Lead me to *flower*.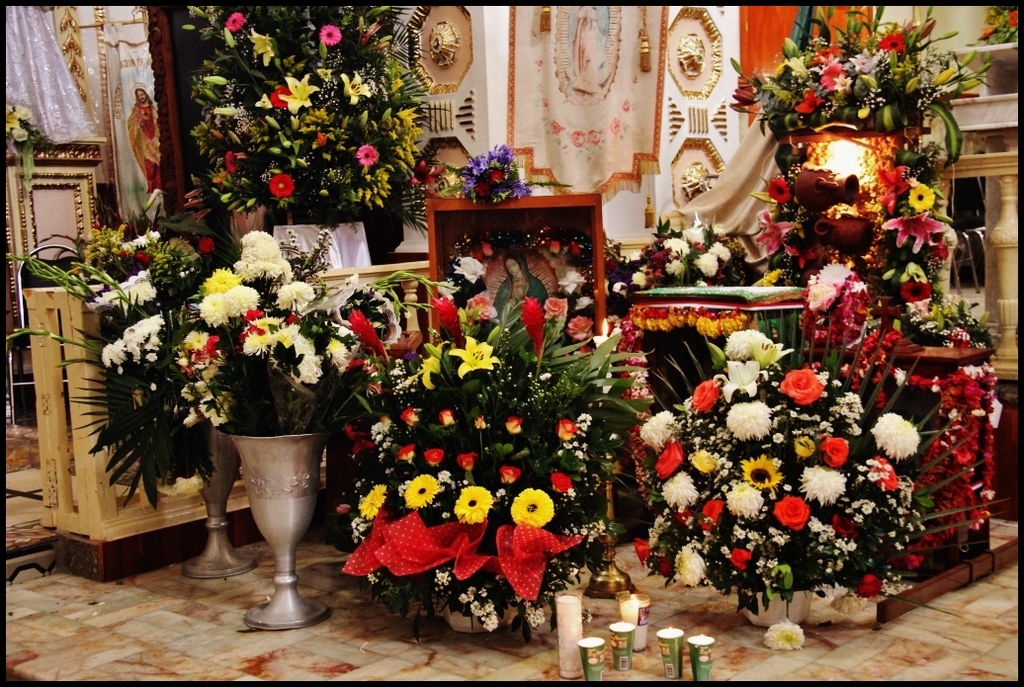
Lead to select_region(674, 547, 704, 589).
